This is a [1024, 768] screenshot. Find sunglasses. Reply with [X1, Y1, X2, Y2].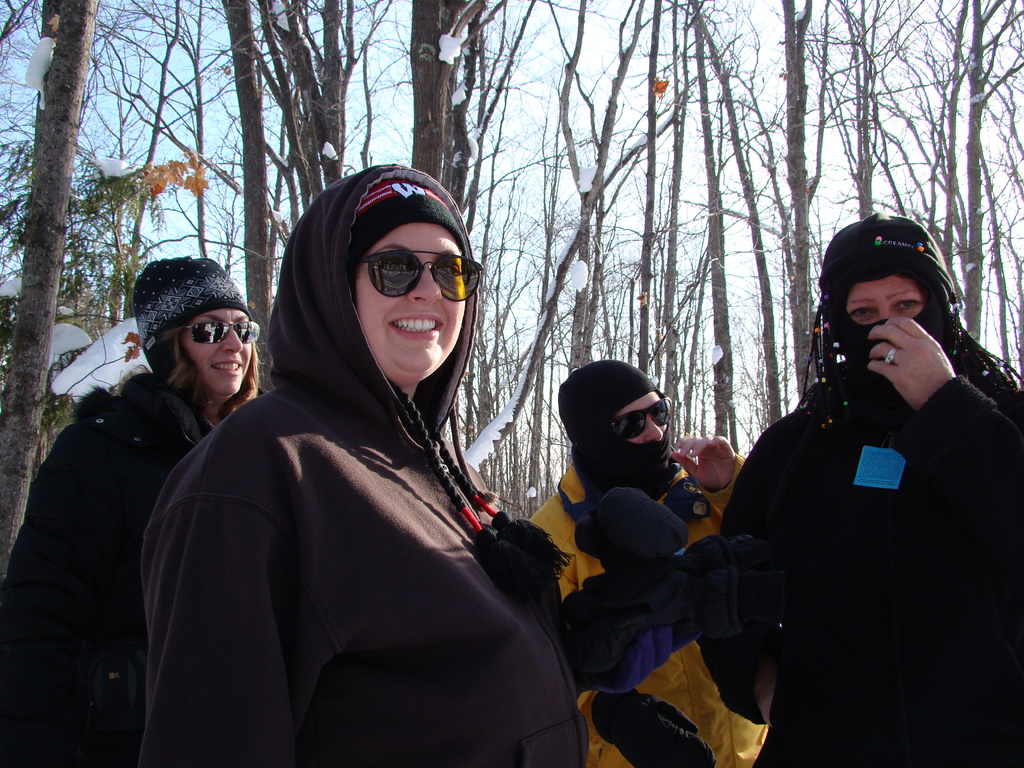
[613, 397, 675, 442].
